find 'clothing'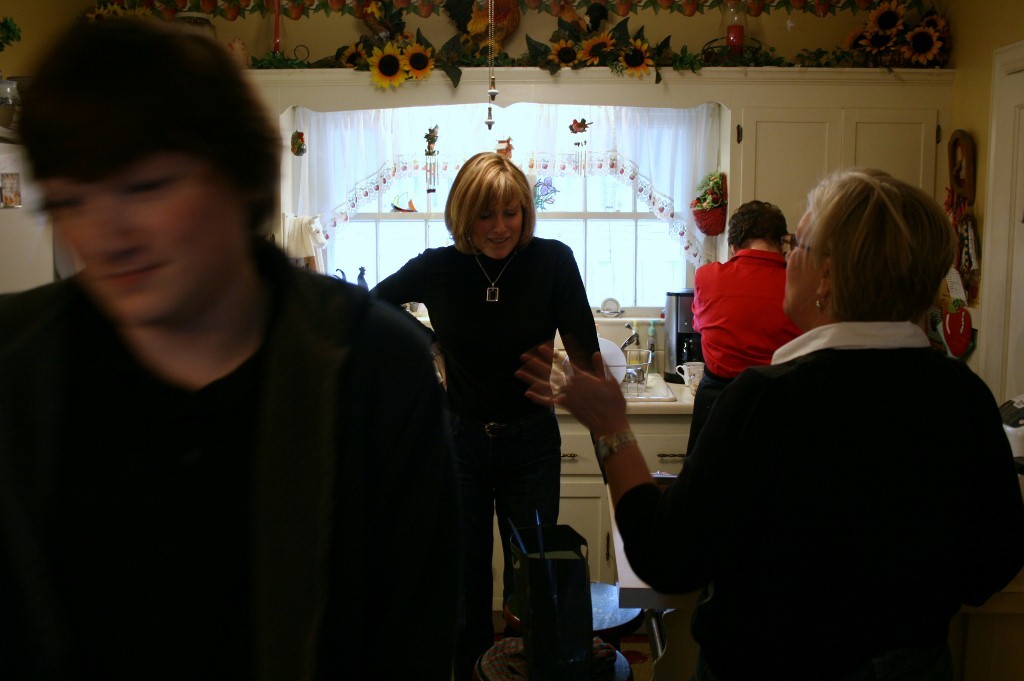
crop(696, 253, 792, 402)
